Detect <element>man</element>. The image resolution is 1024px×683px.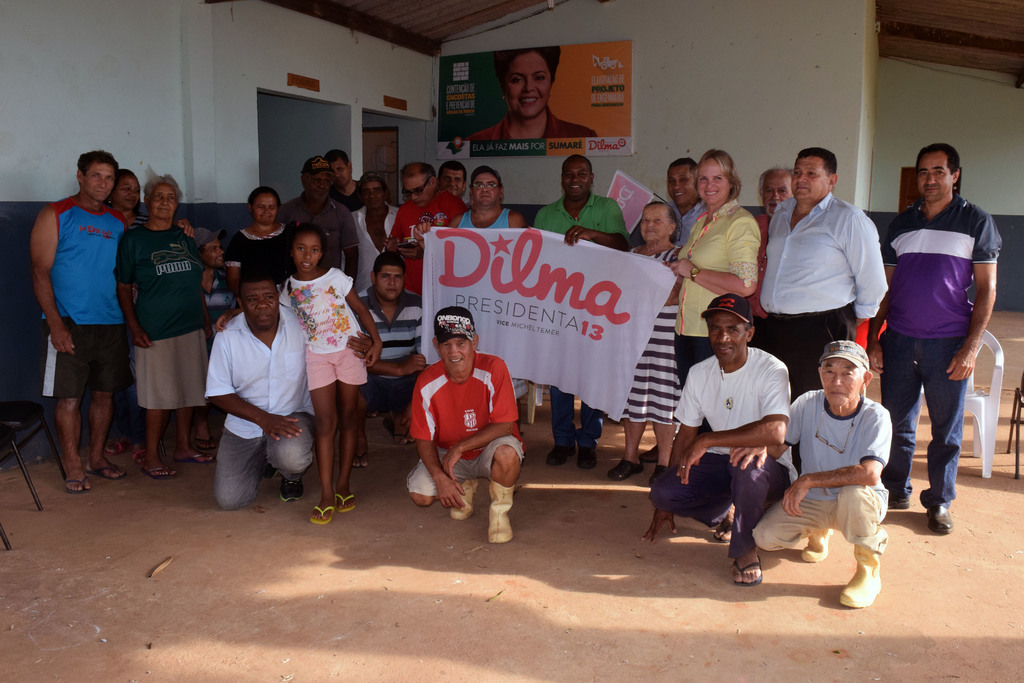
<box>348,248,427,443</box>.
